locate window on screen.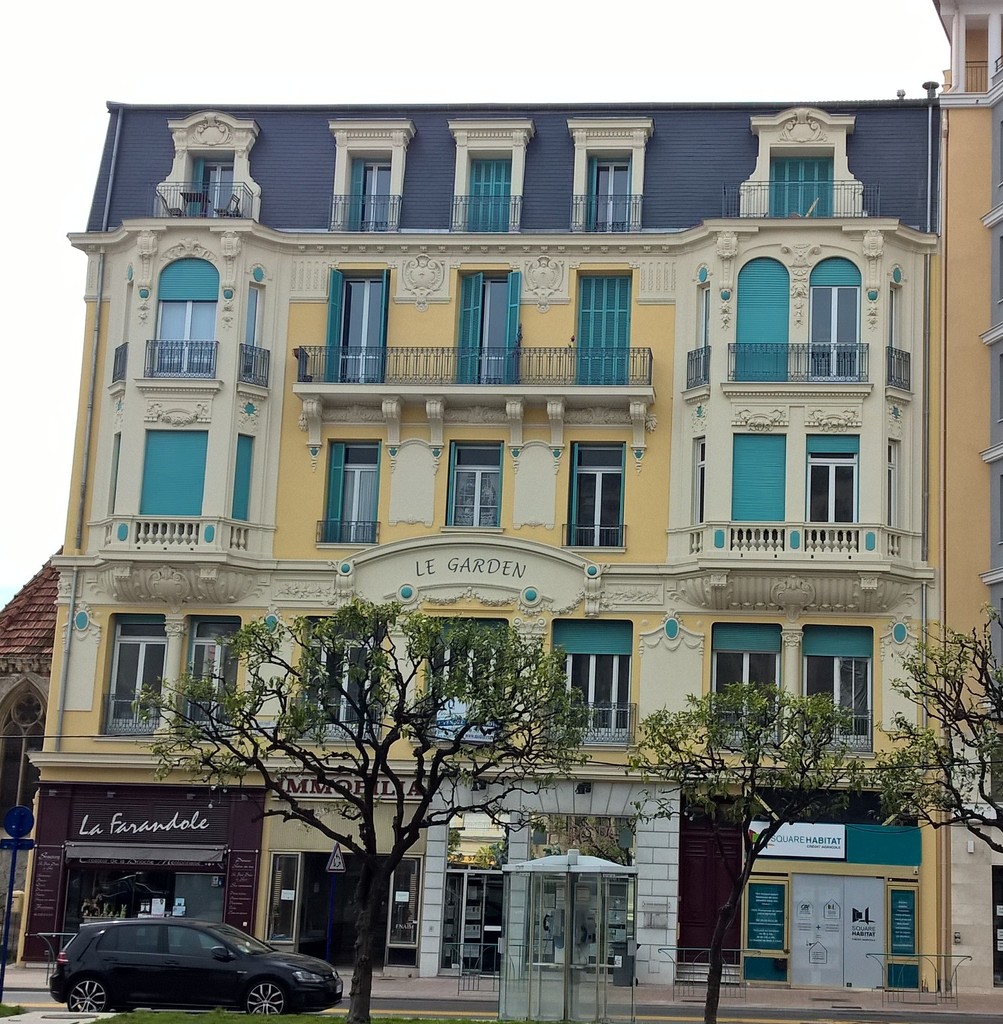
On screen at (310,445,387,554).
